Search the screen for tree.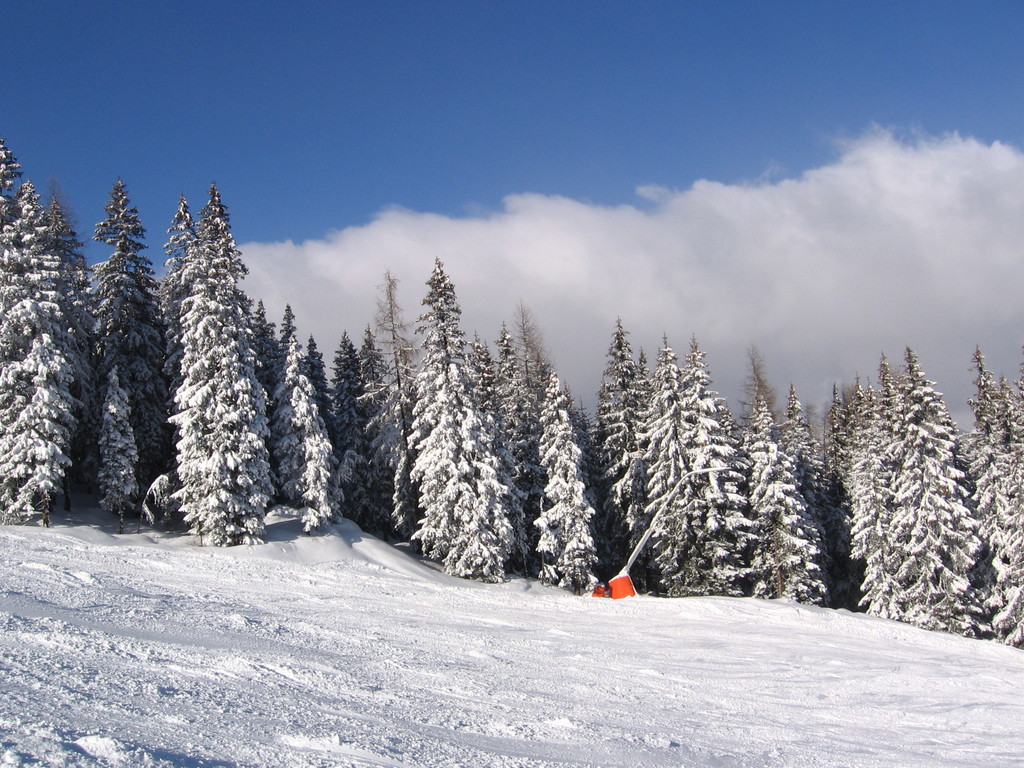
Found at 159,189,200,362.
